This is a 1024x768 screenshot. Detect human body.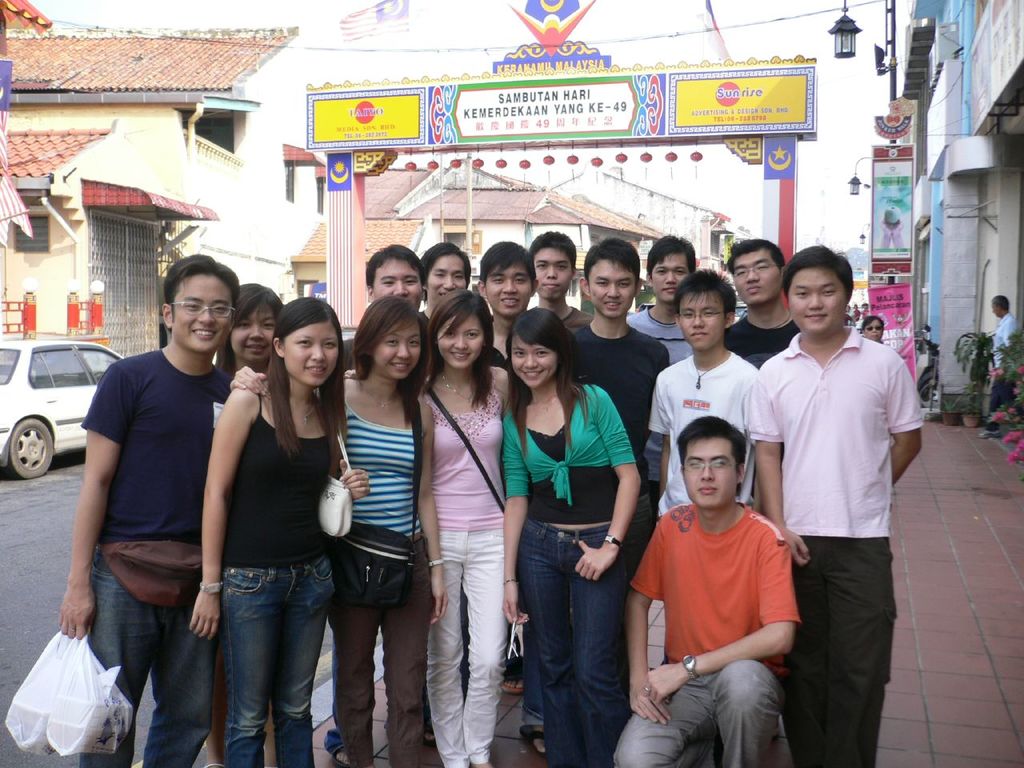
226 296 450 766.
